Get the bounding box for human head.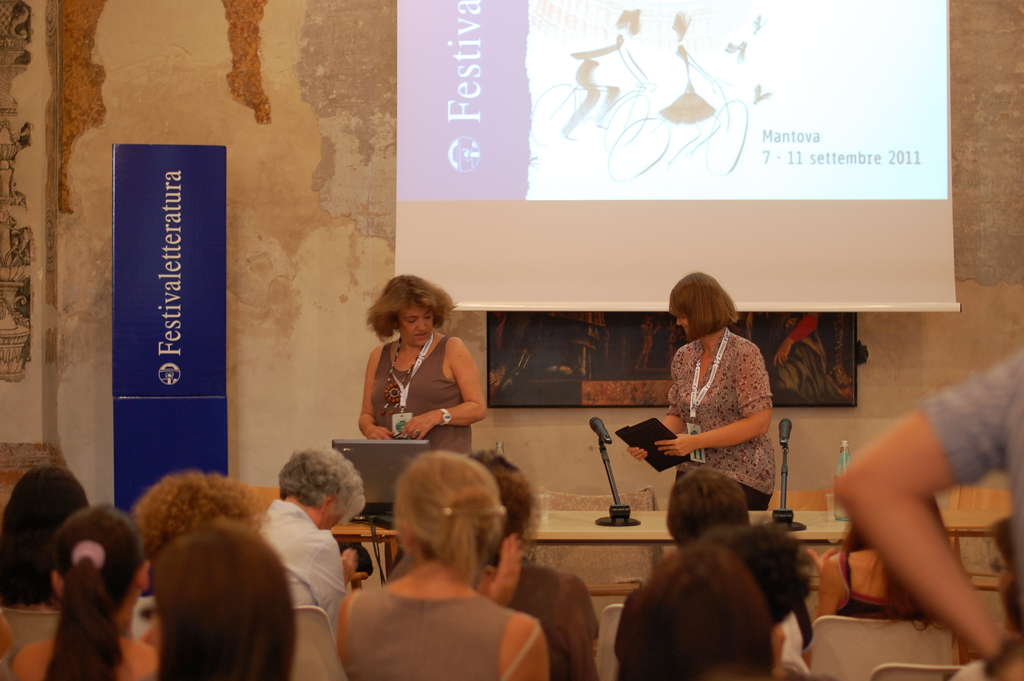
bbox(394, 450, 509, 574).
